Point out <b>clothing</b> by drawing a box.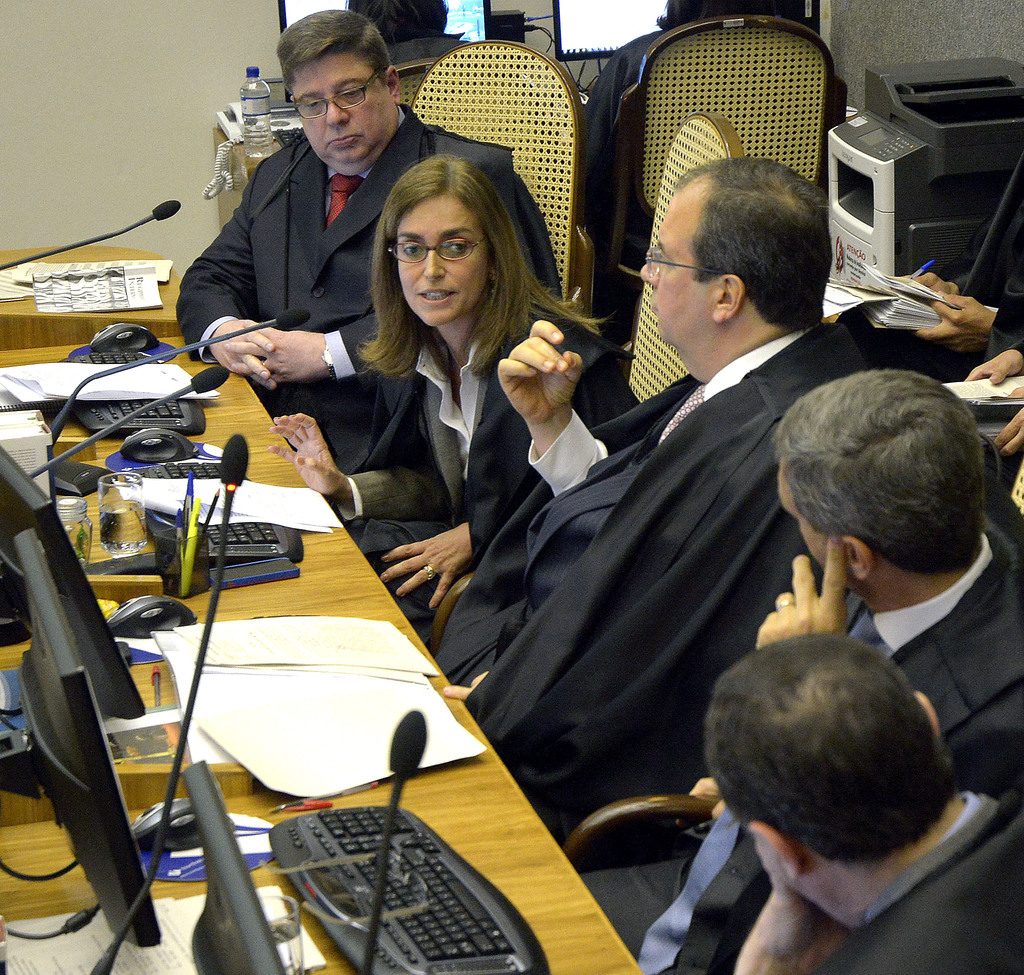
select_region(173, 105, 562, 471).
